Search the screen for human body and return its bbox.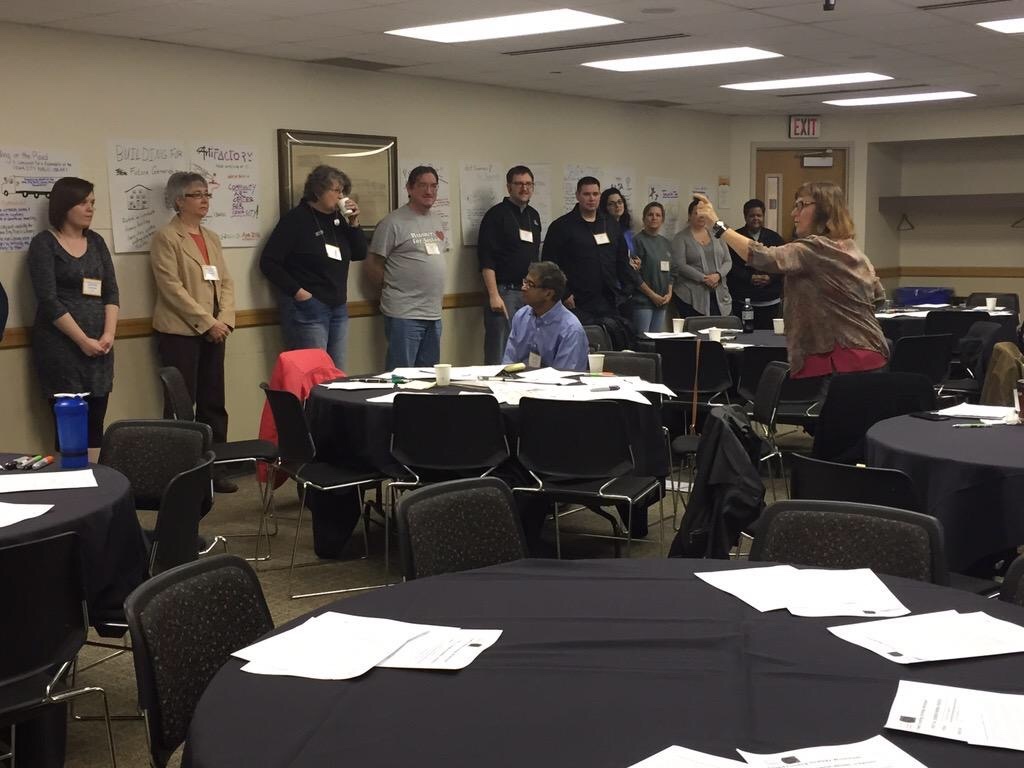
Found: [477,163,538,372].
